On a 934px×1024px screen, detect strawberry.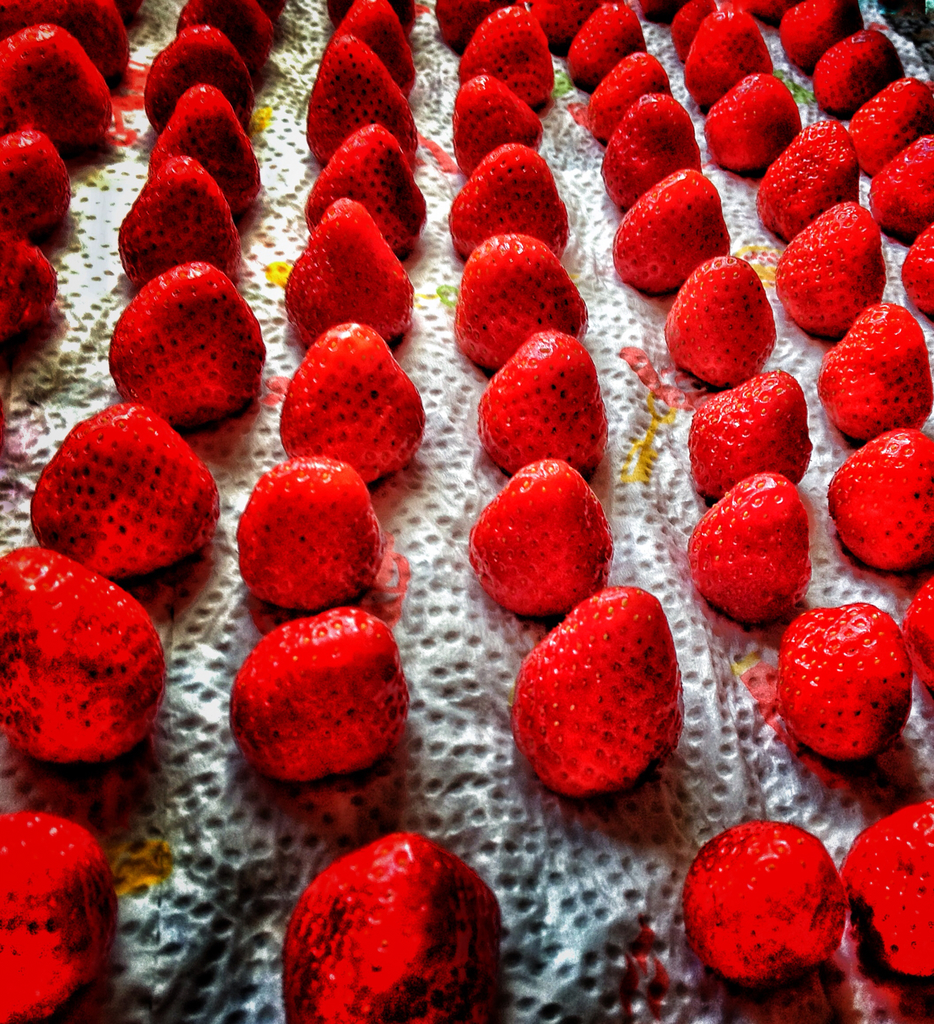
676/817/848/991.
